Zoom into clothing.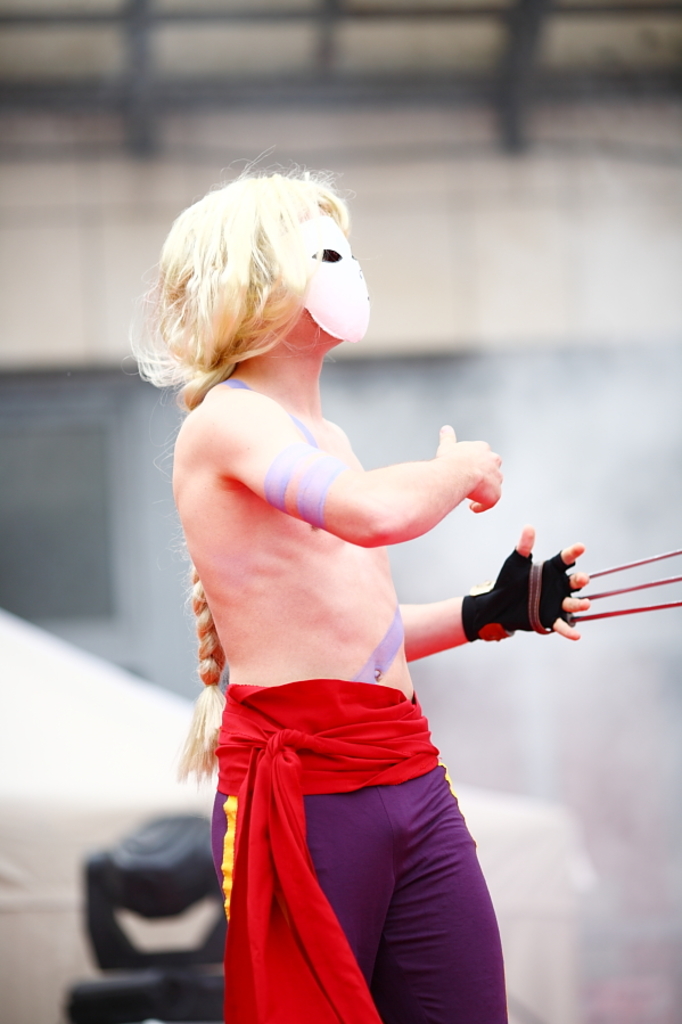
Zoom target: select_region(213, 682, 510, 1023).
